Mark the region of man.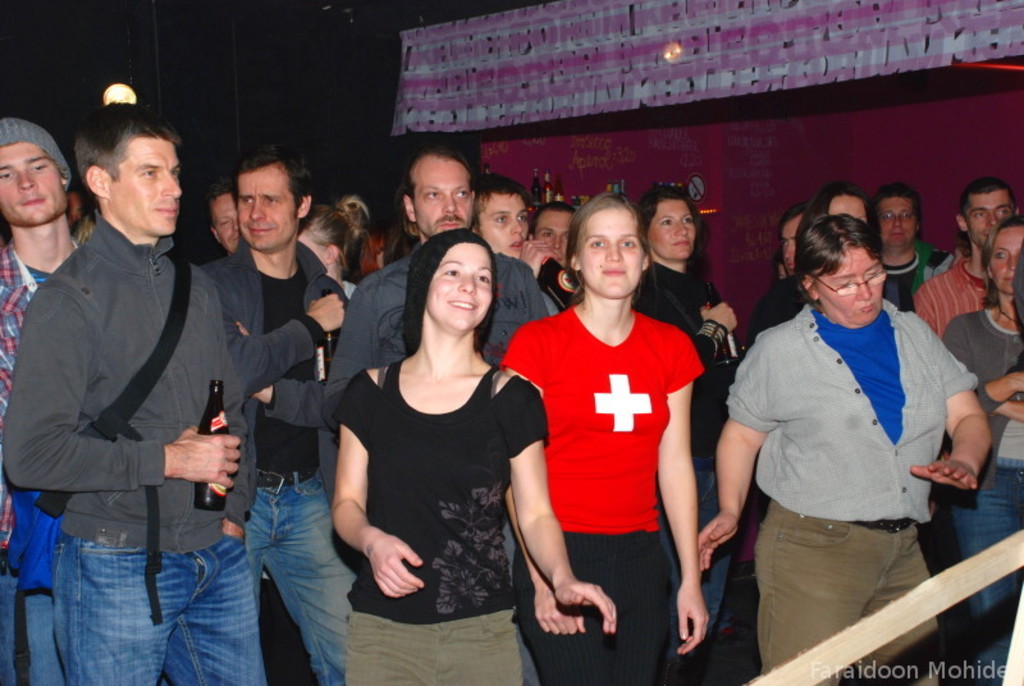
Region: select_region(205, 180, 241, 259).
